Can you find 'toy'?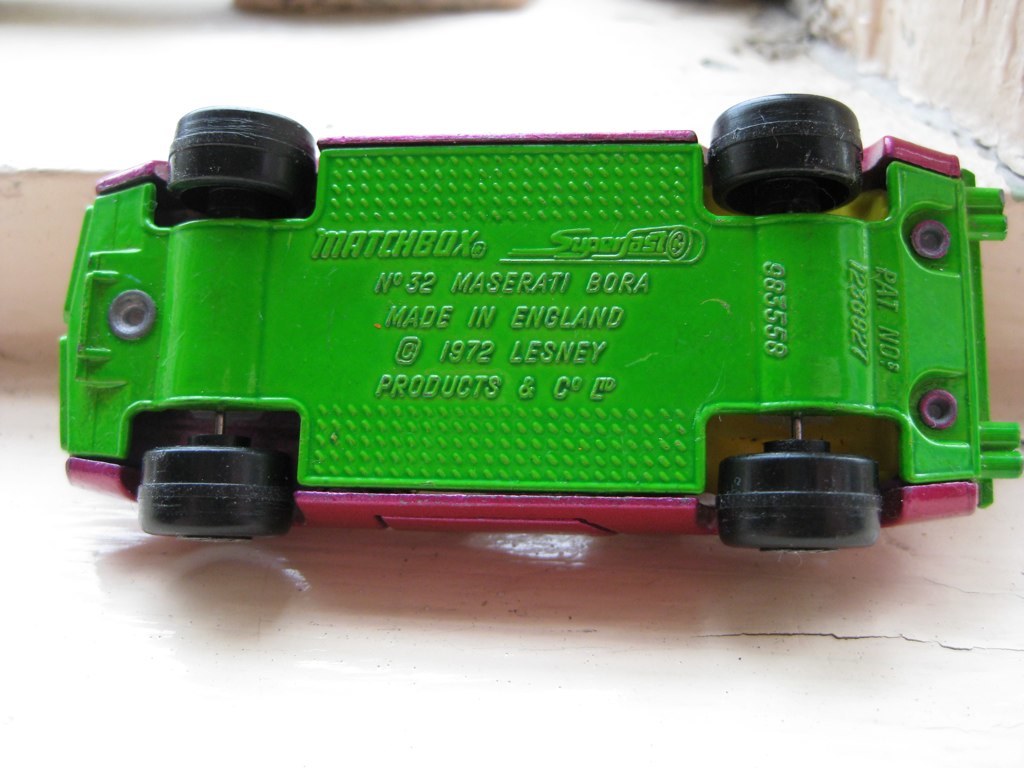
Yes, bounding box: 83,87,995,546.
